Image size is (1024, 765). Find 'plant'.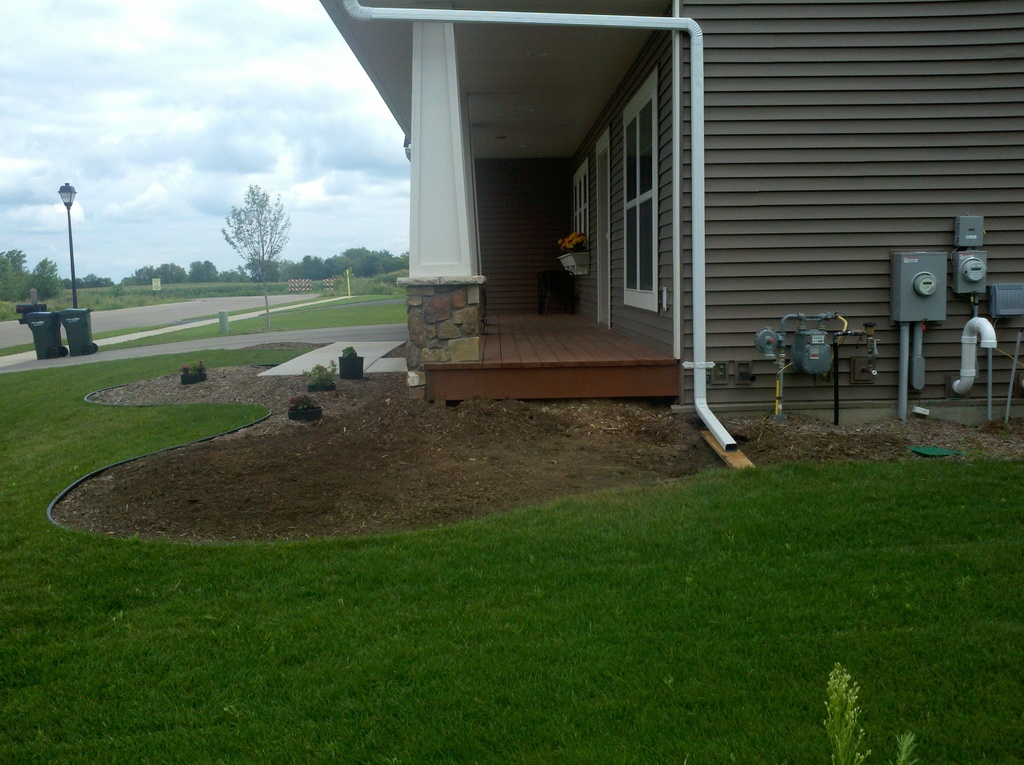
<bbox>812, 663, 869, 764</bbox>.
